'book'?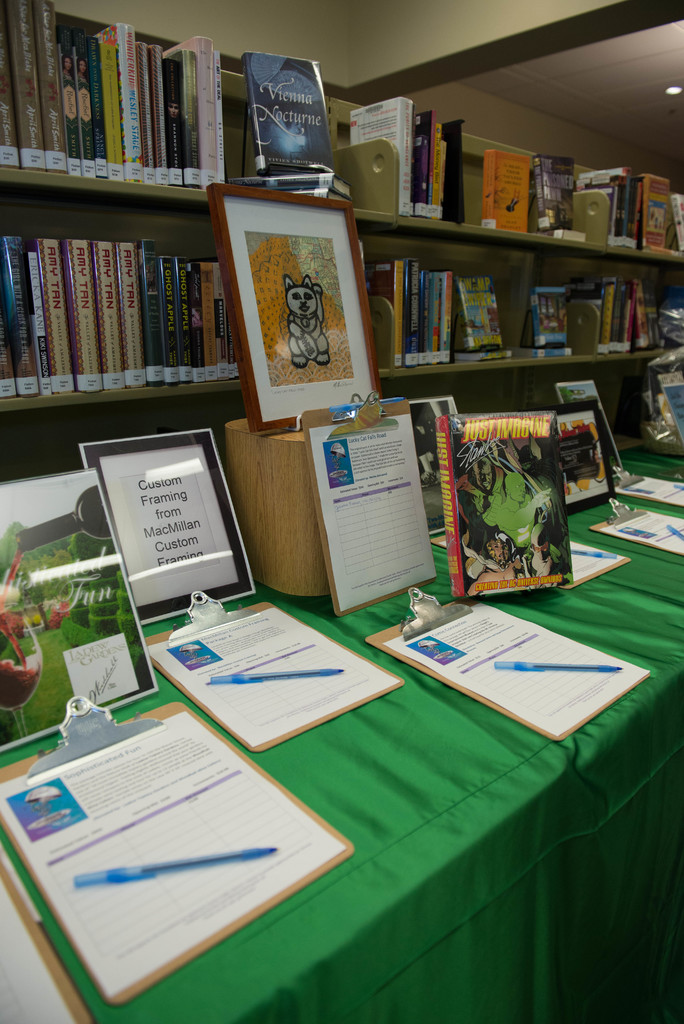
x1=459, y1=270, x2=501, y2=345
